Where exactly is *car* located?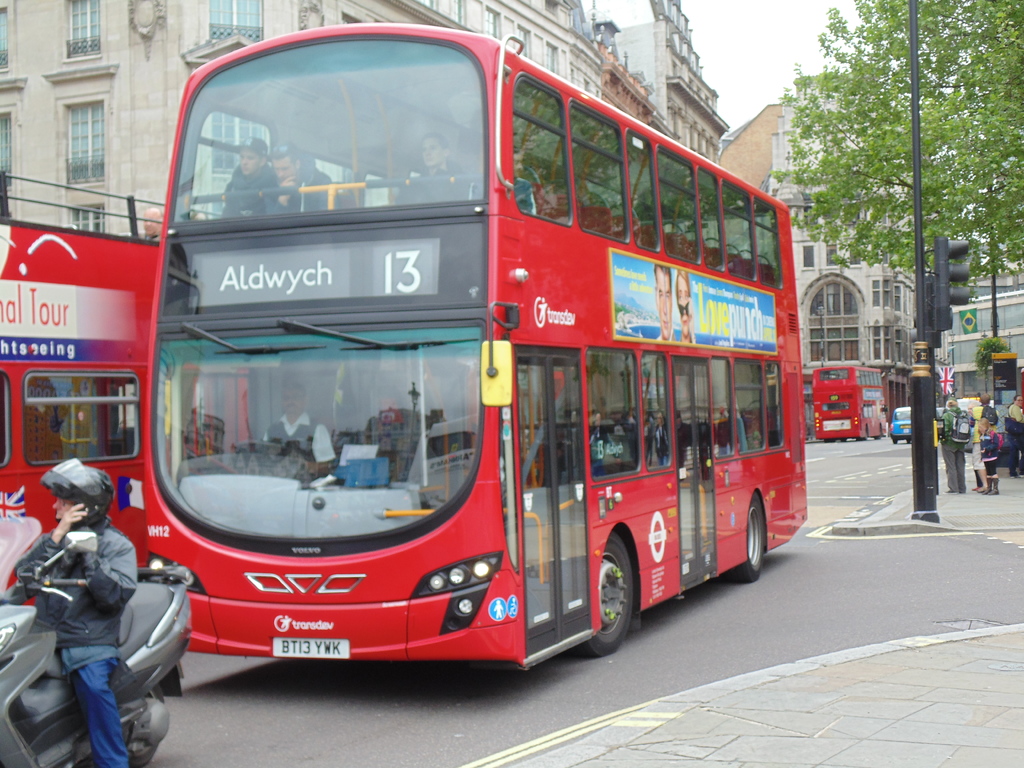
Its bounding box is bbox(884, 406, 913, 444).
